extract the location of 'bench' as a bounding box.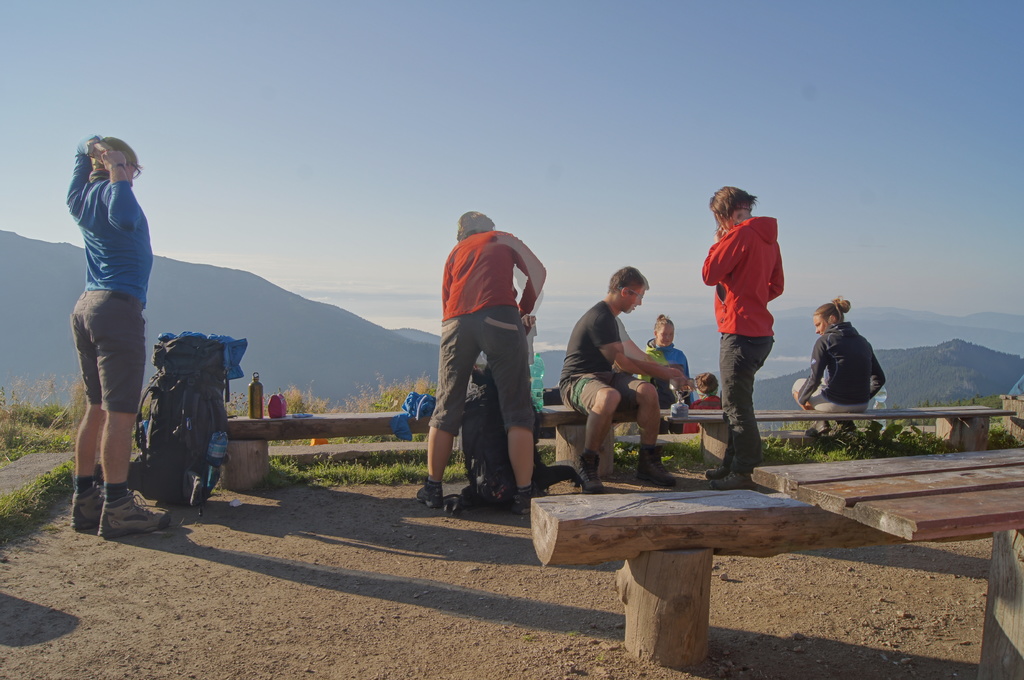
box(529, 450, 1023, 670).
